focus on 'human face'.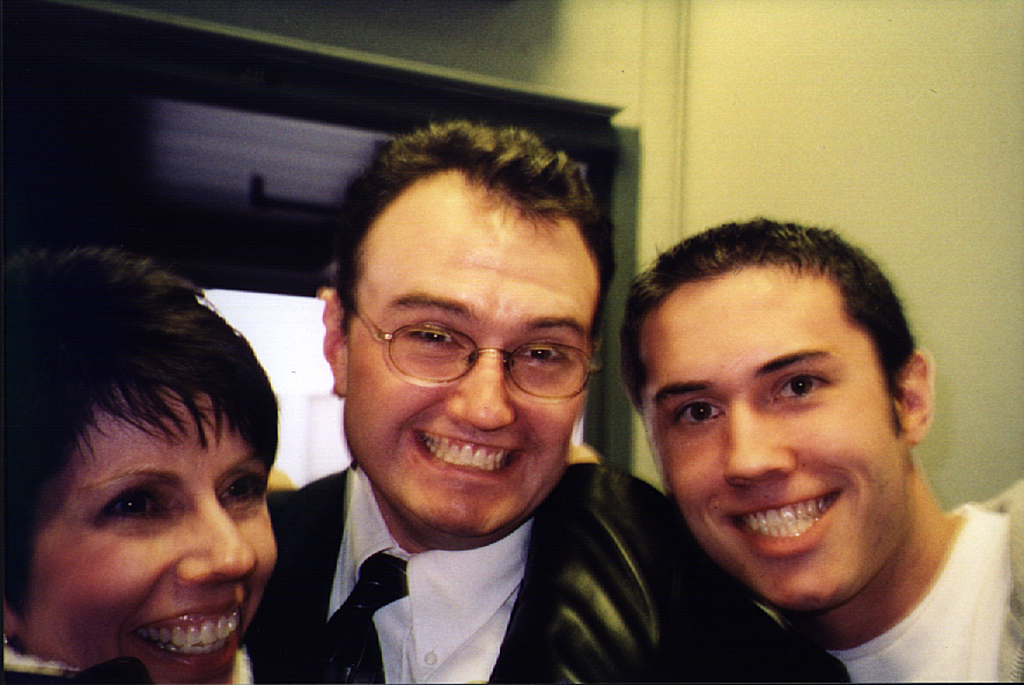
Focused at <box>338,190,605,535</box>.
